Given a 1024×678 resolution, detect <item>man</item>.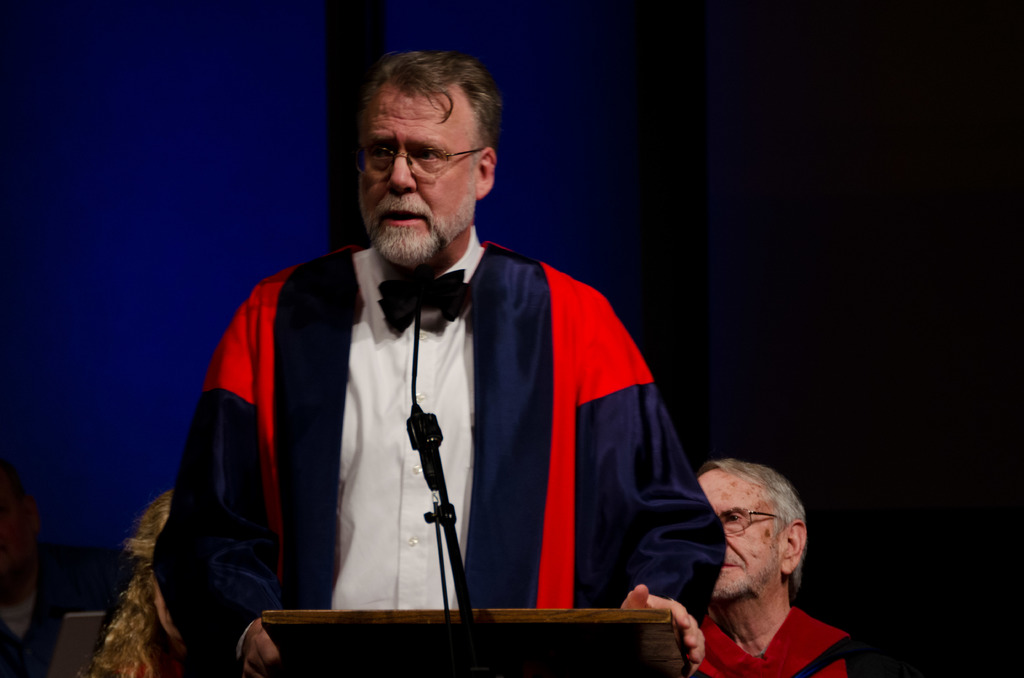
box=[154, 64, 717, 666].
